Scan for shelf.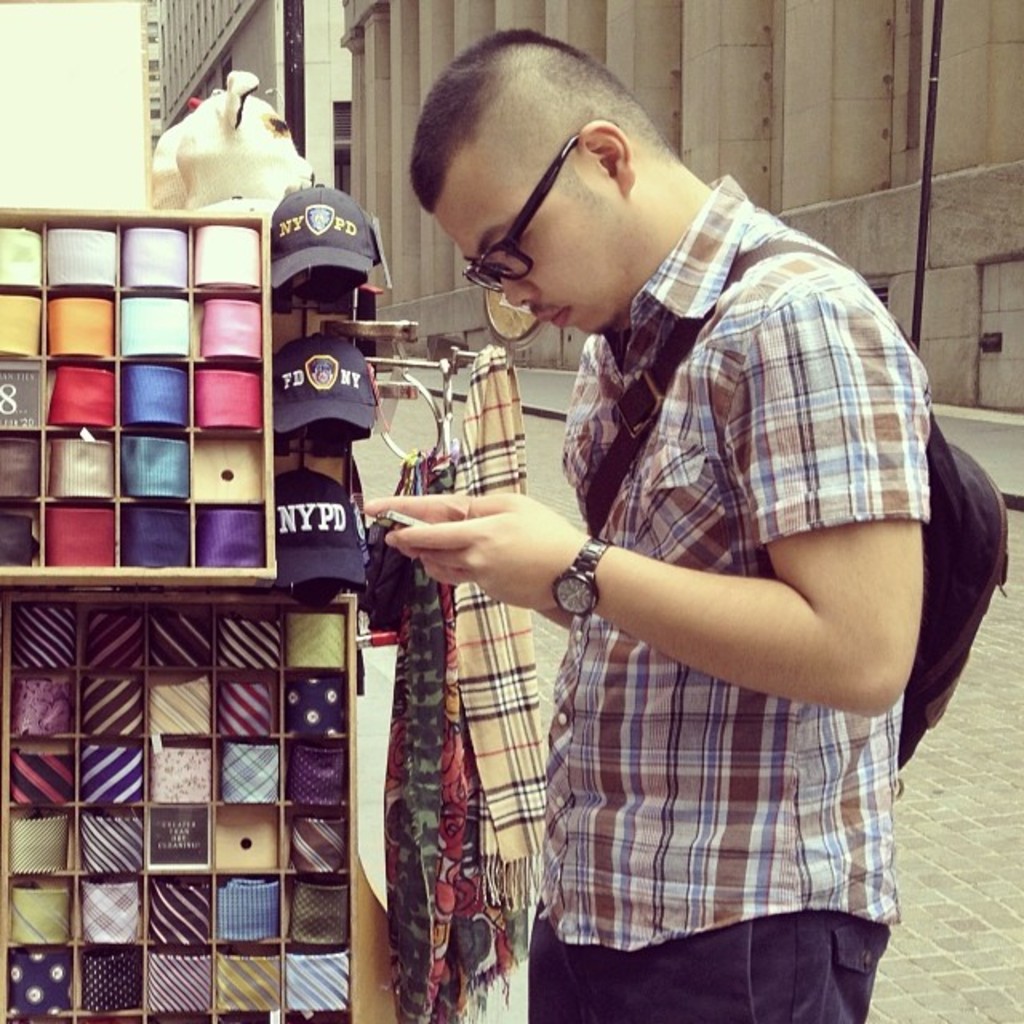
Scan result: select_region(139, 730, 210, 802).
